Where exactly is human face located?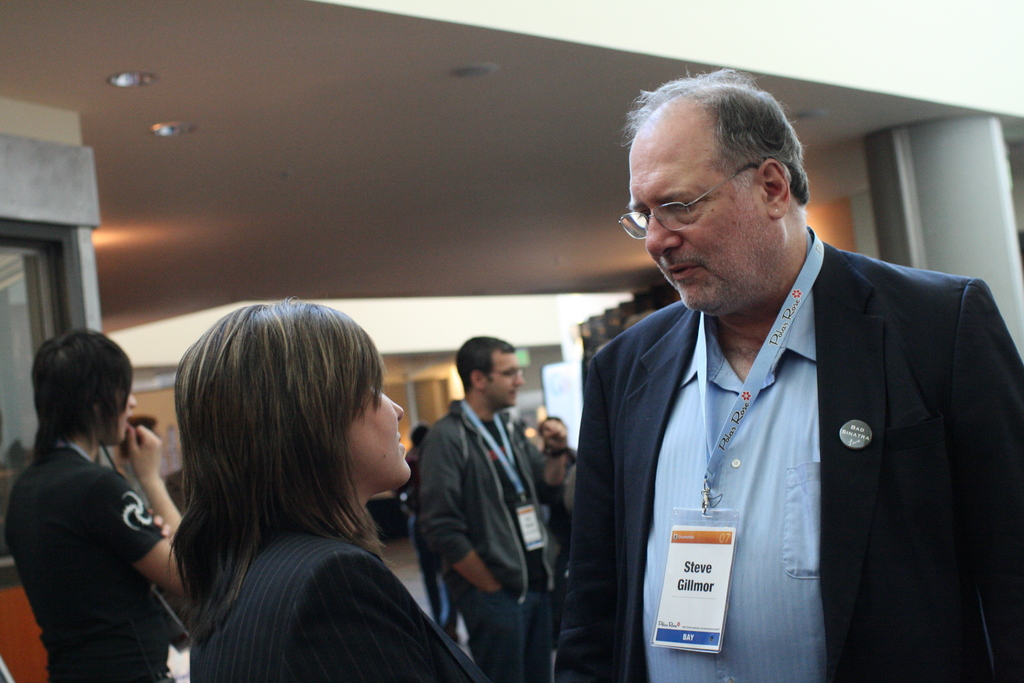
Its bounding box is 104, 381, 136, 443.
